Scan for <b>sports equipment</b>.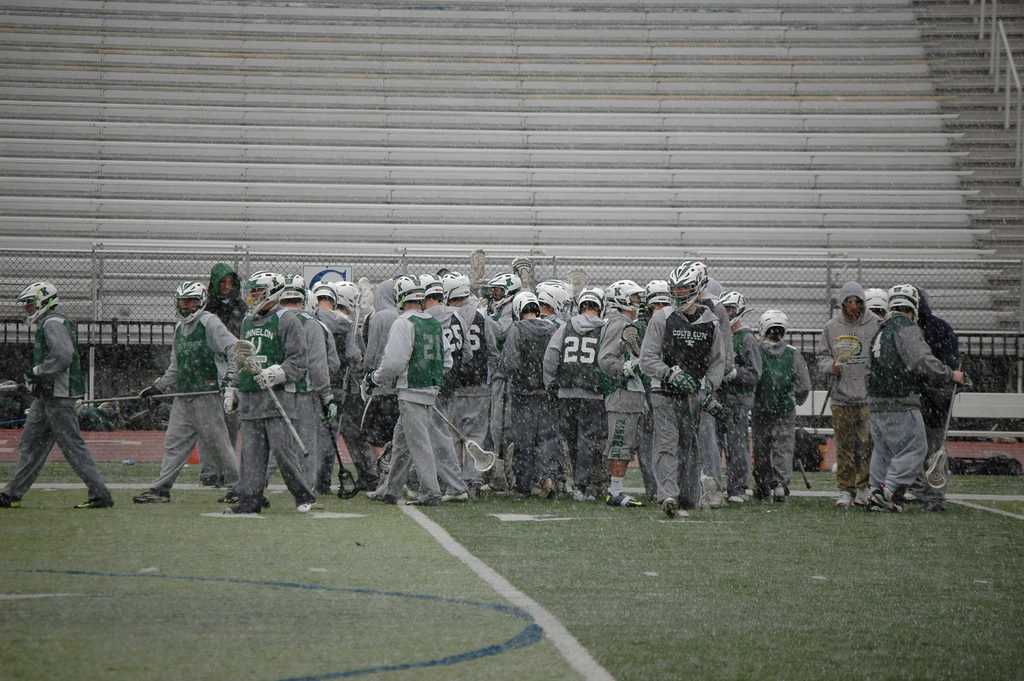
Scan result: bbox=[663, 367, 696, 397].
